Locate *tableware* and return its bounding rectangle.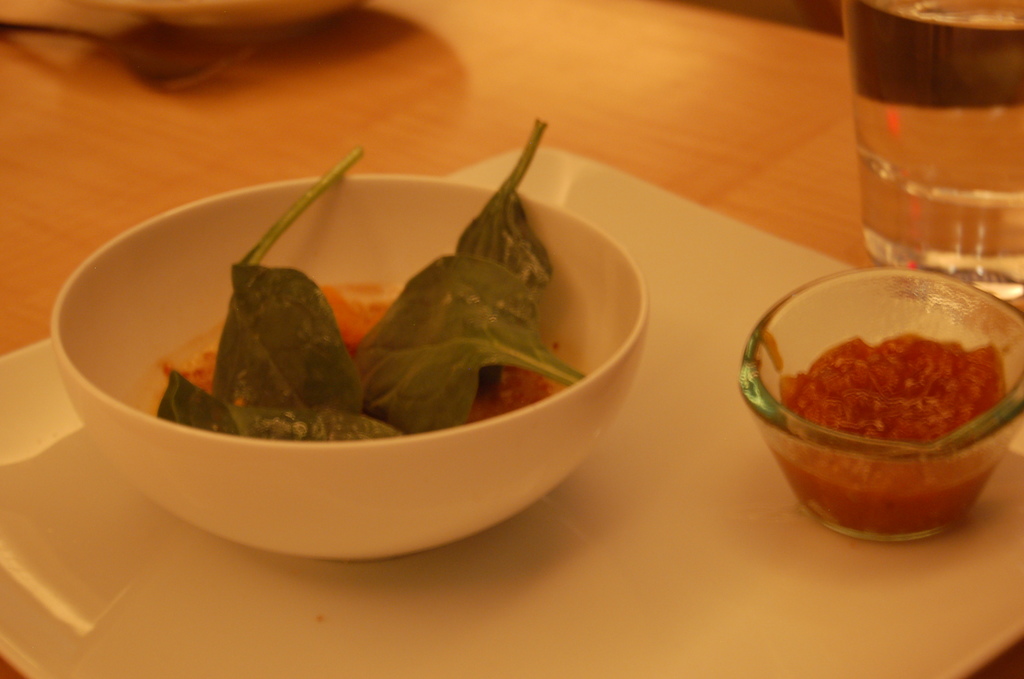
{"left": 742, "top": 270, "right": 1023, "bottom": 555}.
